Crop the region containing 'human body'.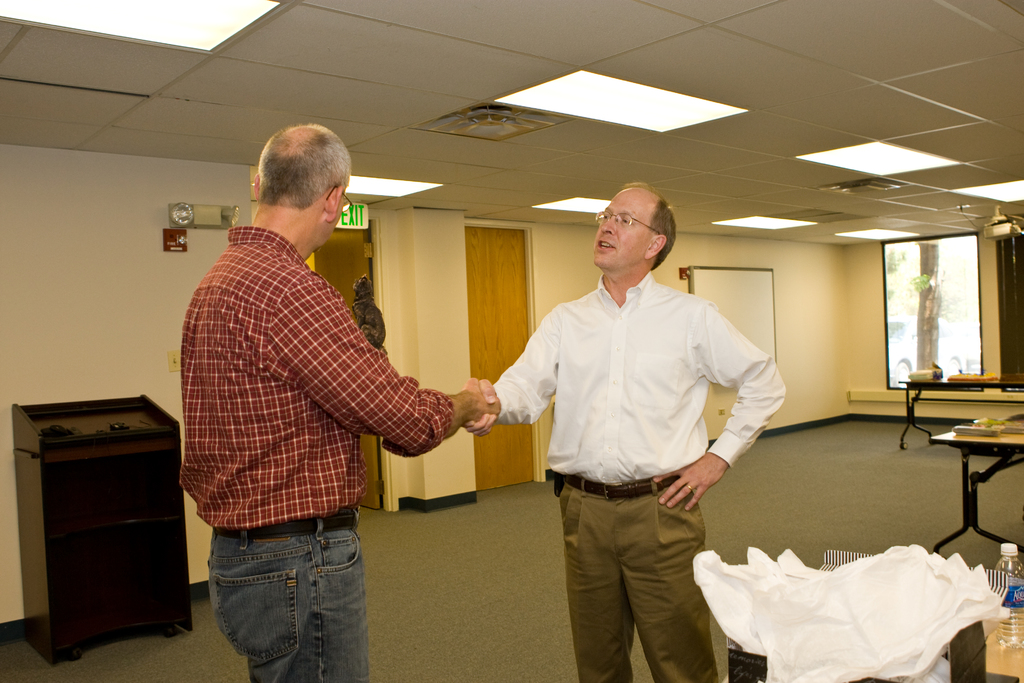
Crop region: (499, 229, 778, 648).
